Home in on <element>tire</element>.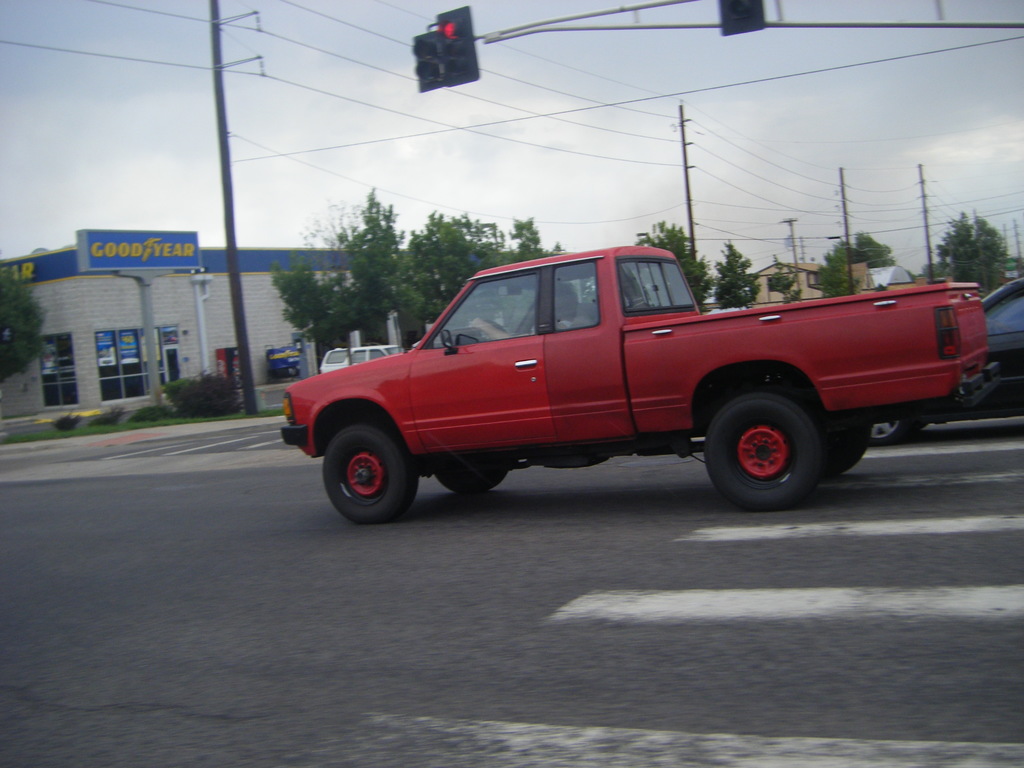
Homed in at box(868, 414, 920, 442).
